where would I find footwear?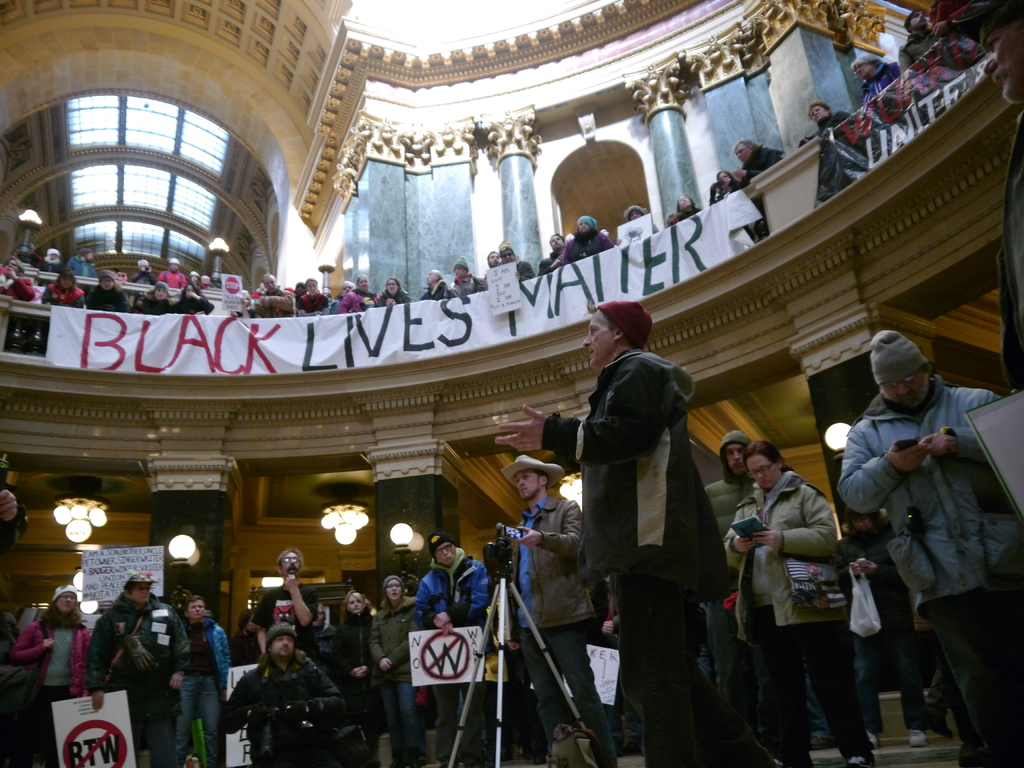
At bbox=(909, 727, 927, 746).
